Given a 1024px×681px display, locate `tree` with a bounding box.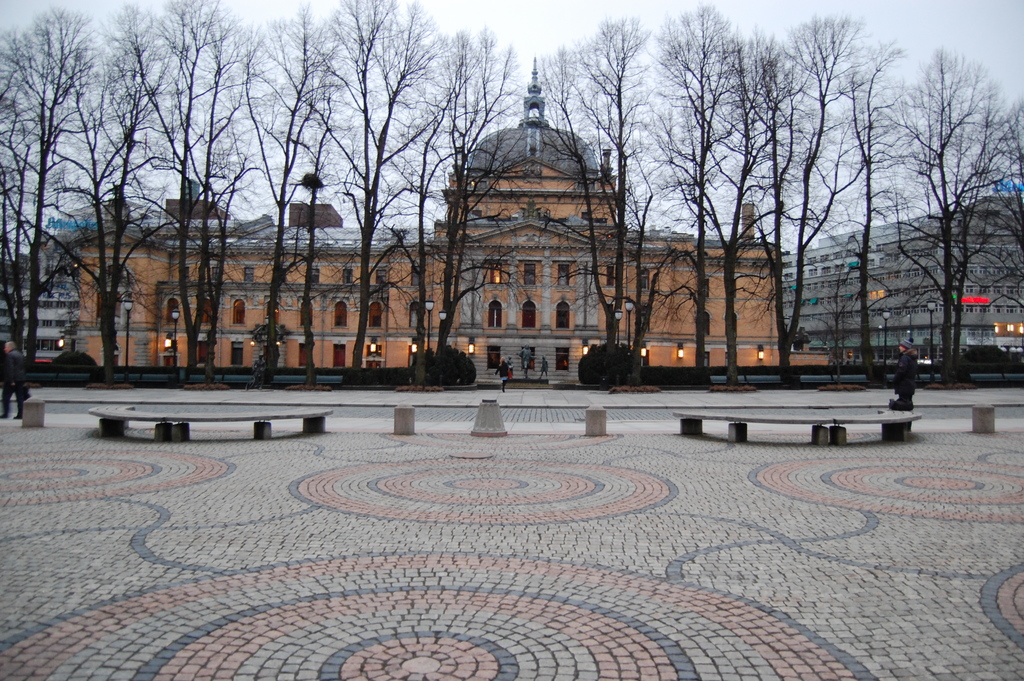
Located: (655,0,795,377).
